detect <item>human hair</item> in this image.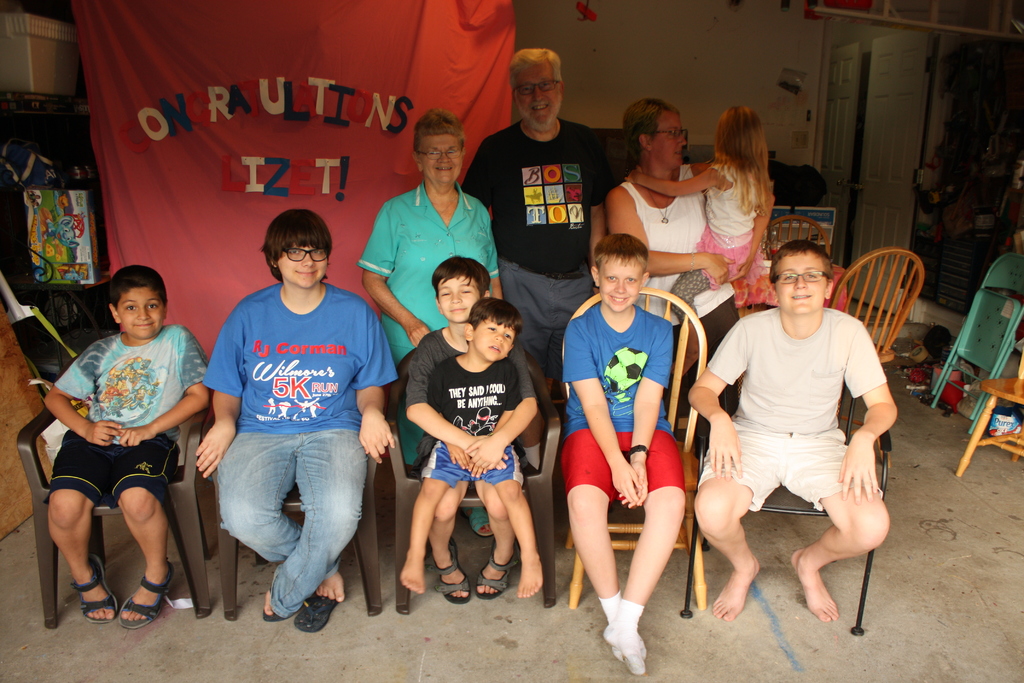
Detection: <bbox>712, 104, 775, 222</bbox>.
